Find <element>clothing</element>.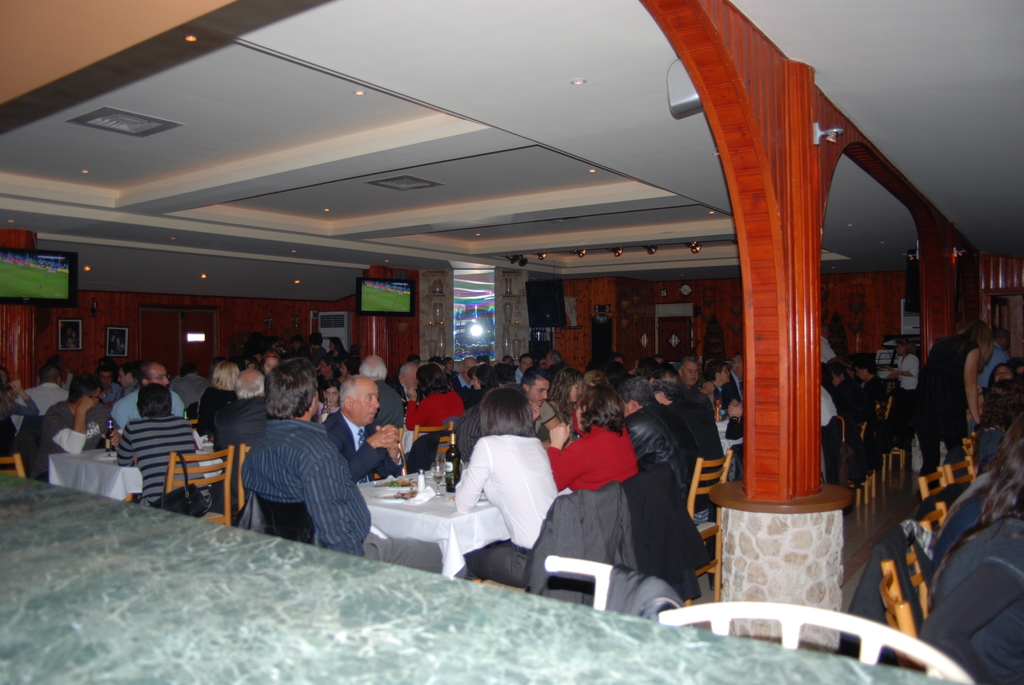
crop(226, 395, 277, 440).
